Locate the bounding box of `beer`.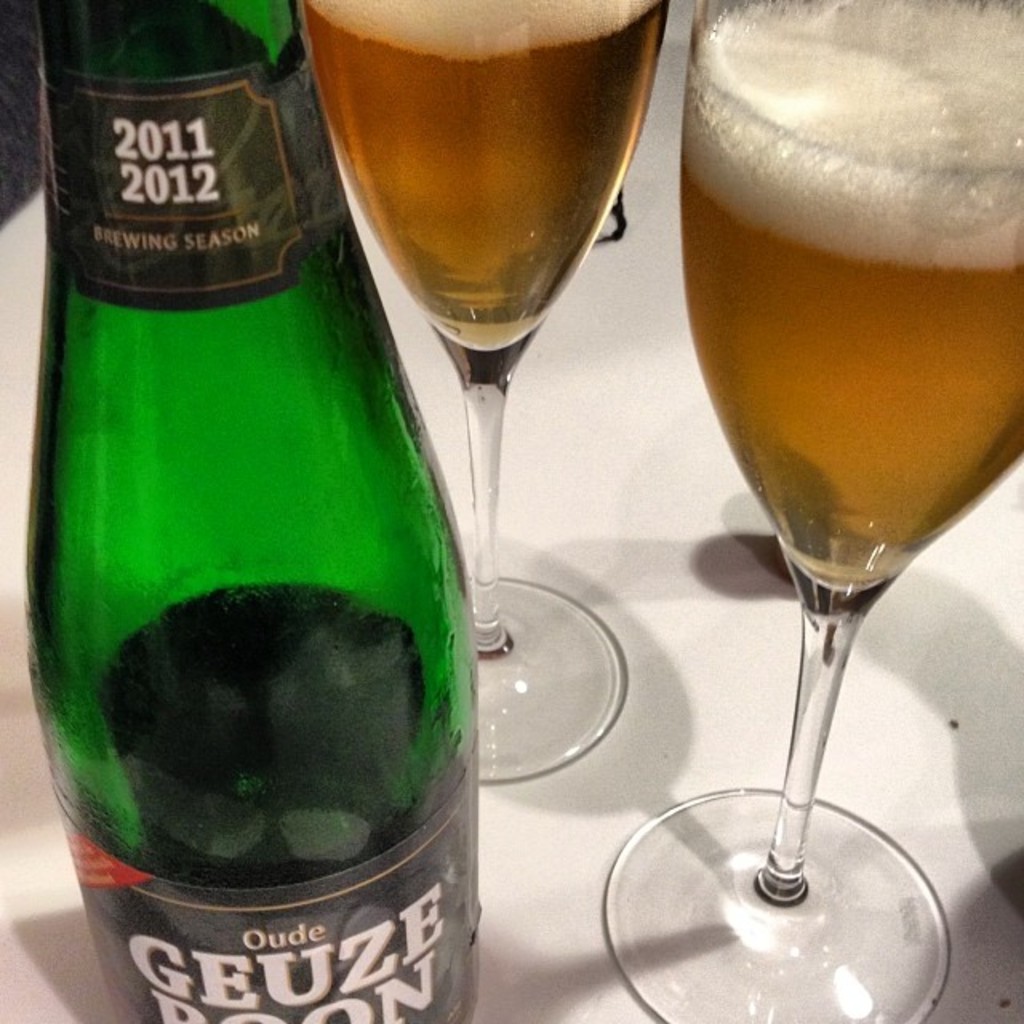
Bounding box: bbox(16, 0, 474, 1022).
